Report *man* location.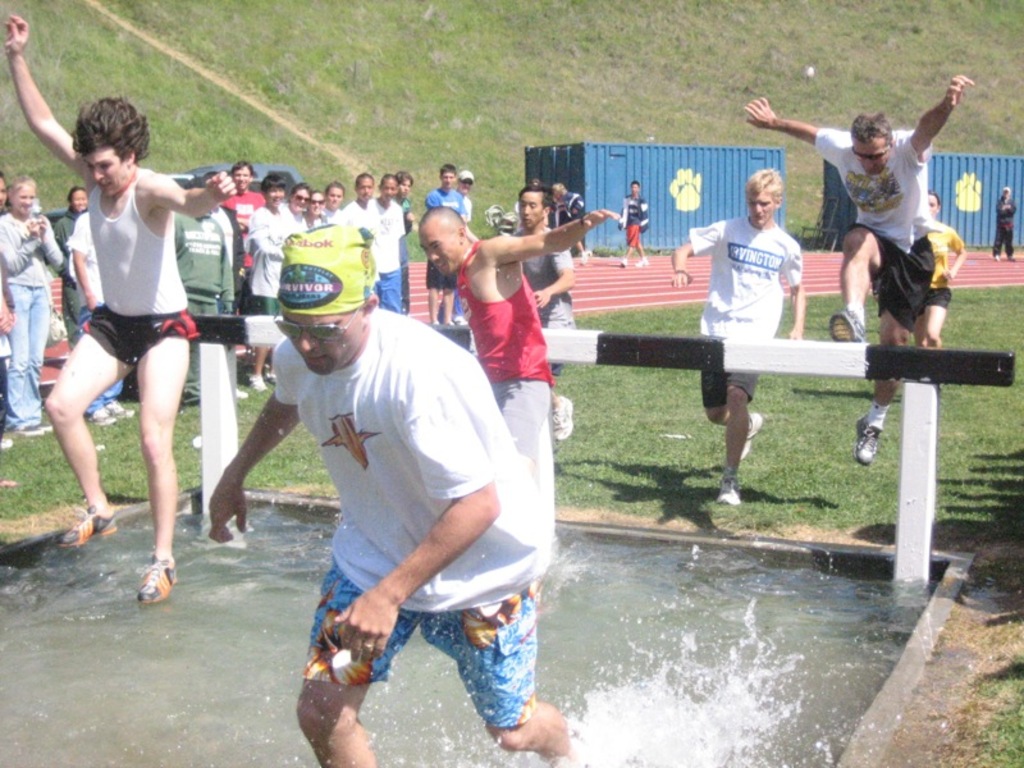
Report: box=[220, 216, 540, 750].
